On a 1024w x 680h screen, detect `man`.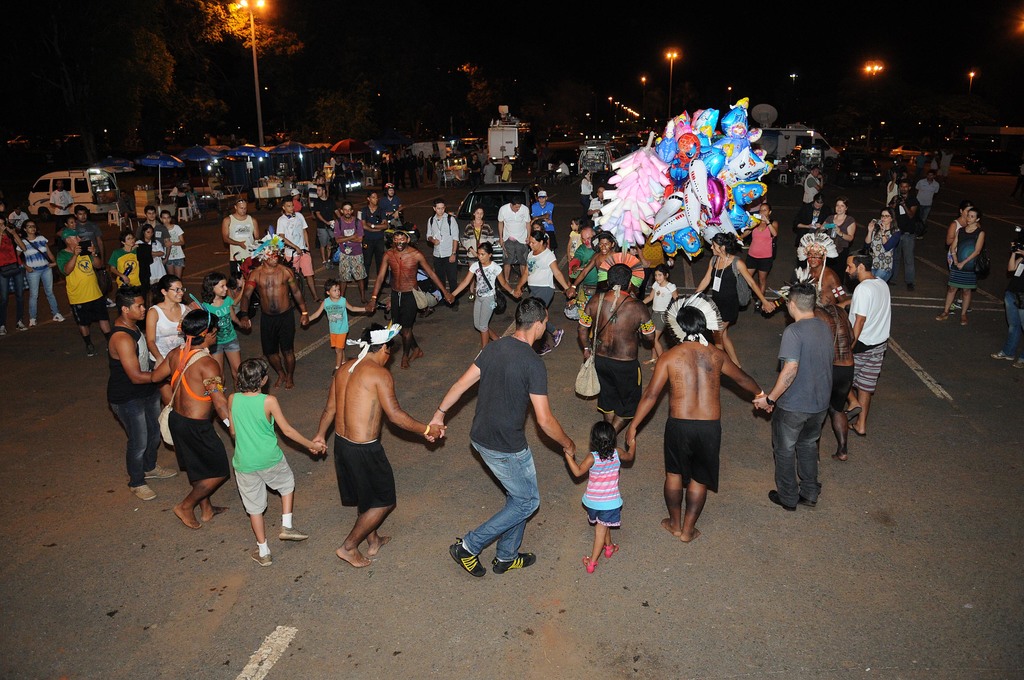
(x1=207, y1=172, x2=220, y2=196).
